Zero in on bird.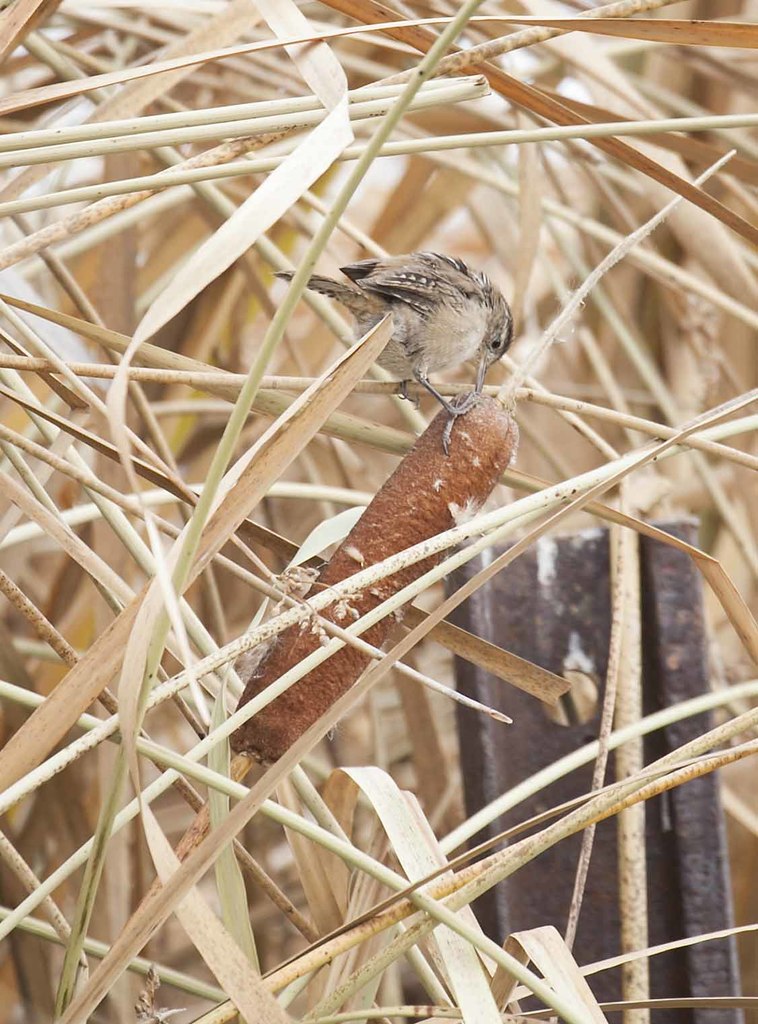
Zeroed in: rect(318, 242, 520, 408).
